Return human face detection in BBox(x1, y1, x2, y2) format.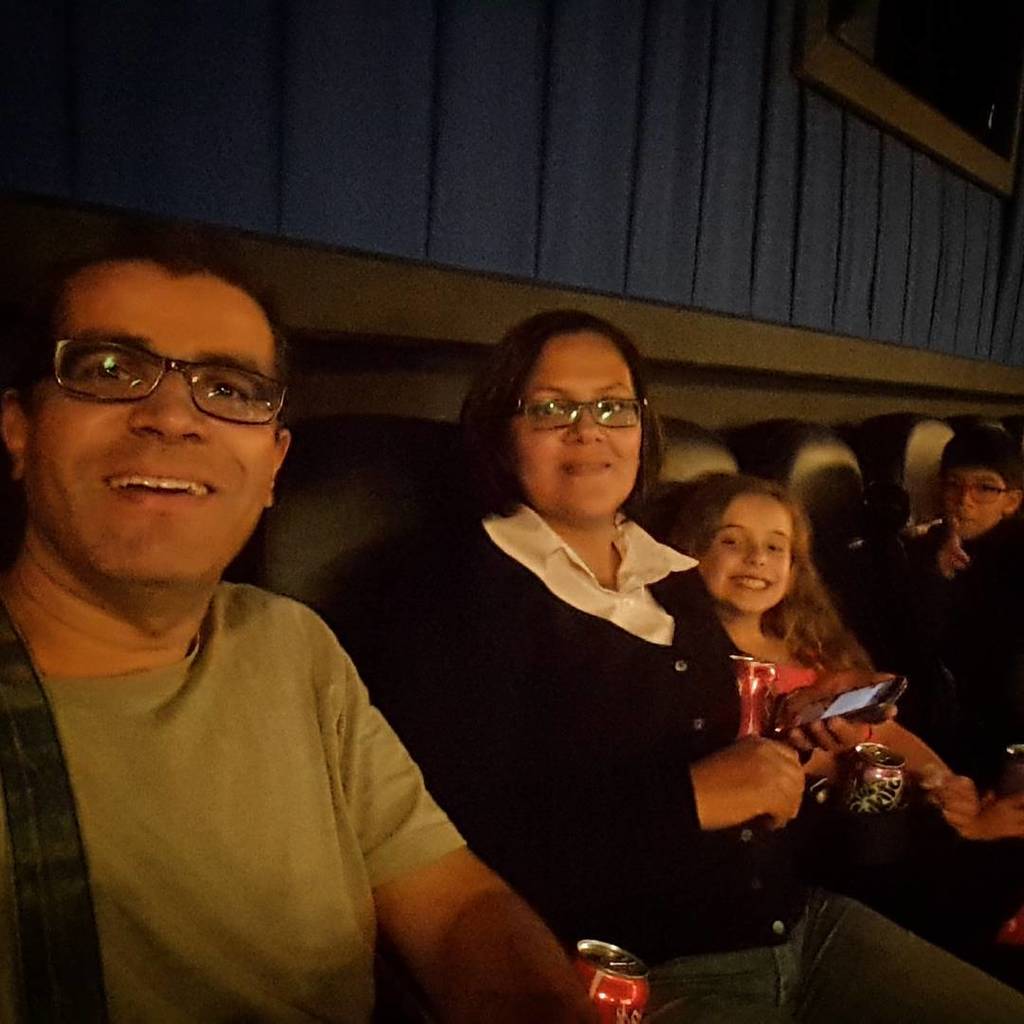
BBox(35, 256, 274, 609).
